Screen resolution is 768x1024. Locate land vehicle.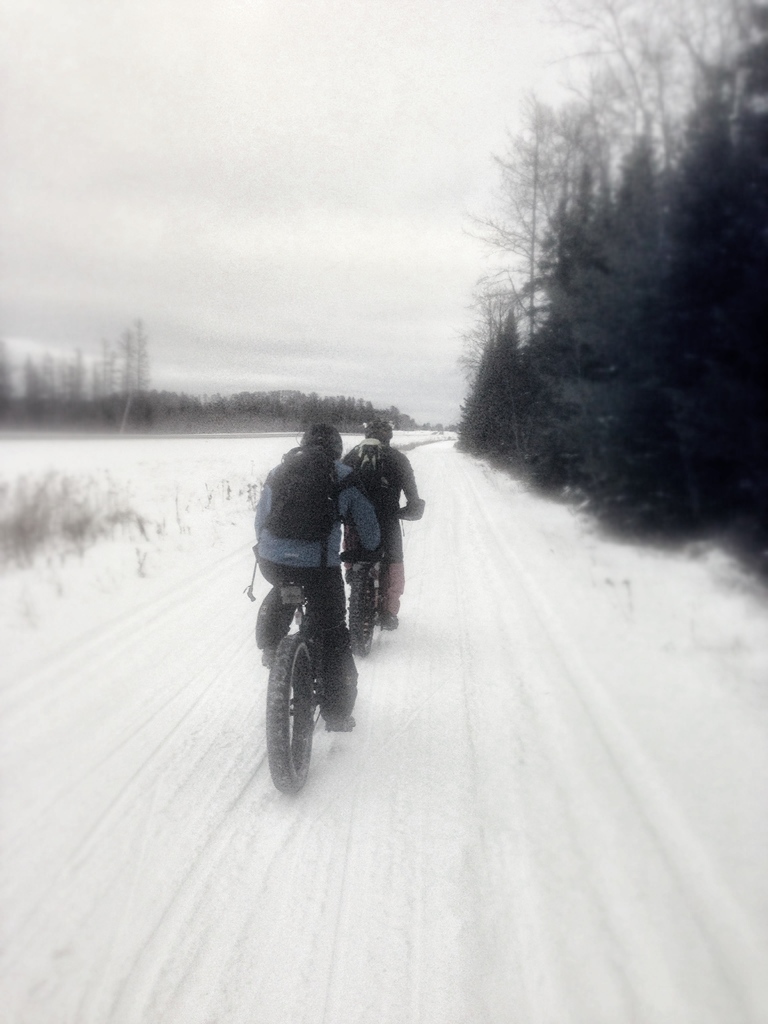
<box>350,508,412,659</box>.
